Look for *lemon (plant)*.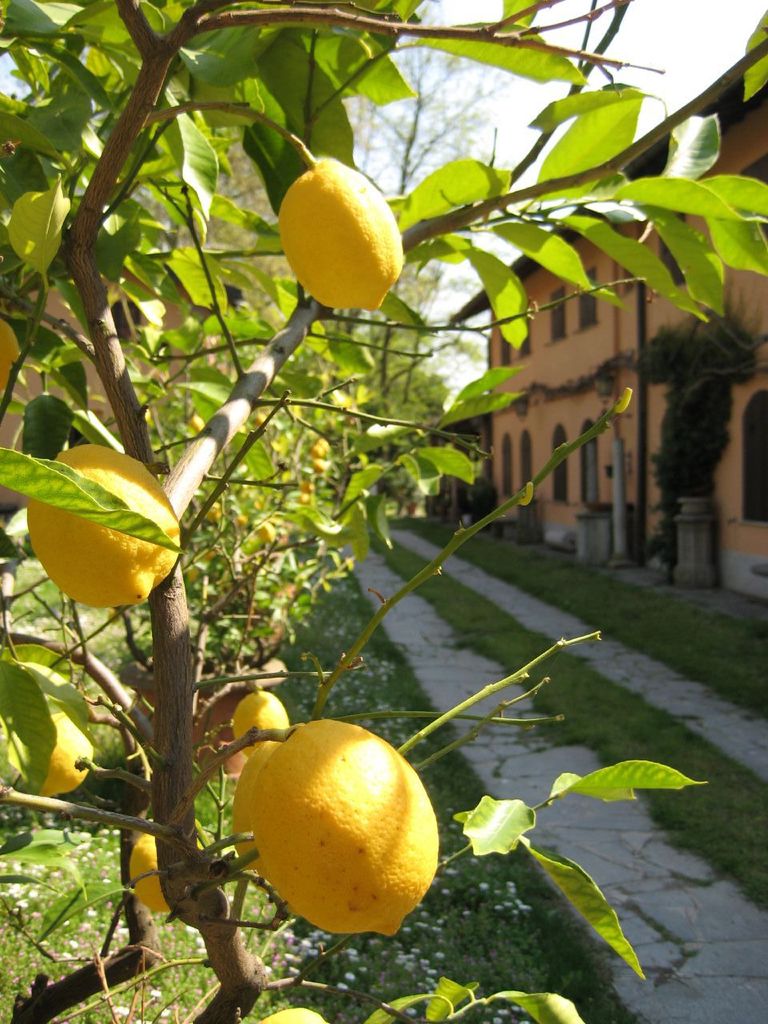
Found: region(121, 830, 172, 915).
